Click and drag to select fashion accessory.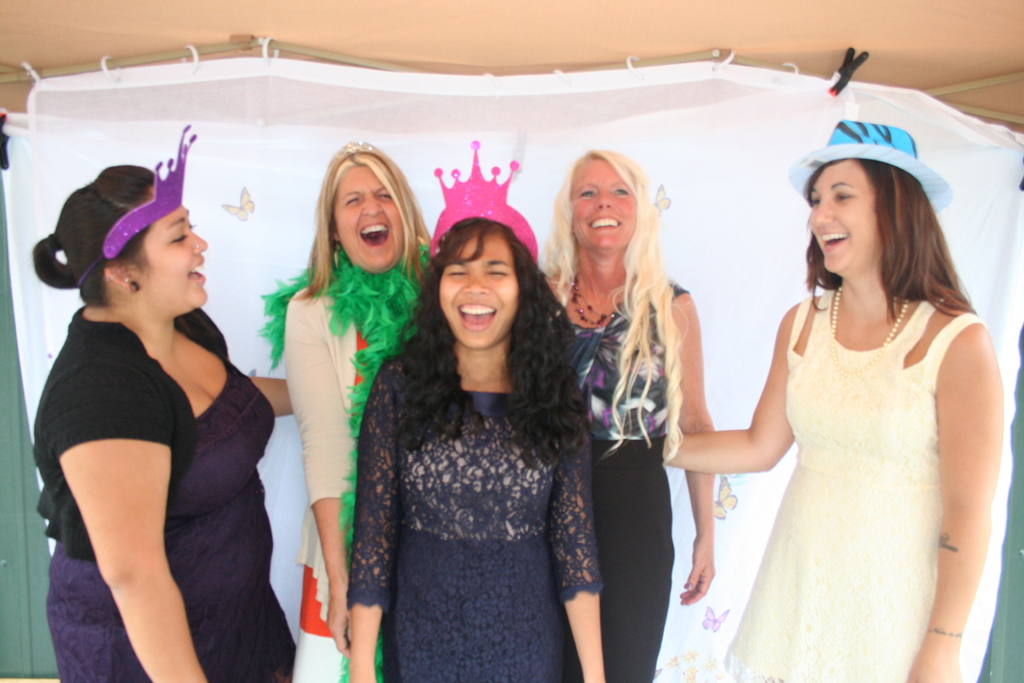
Selection: 788:119:953:218.
